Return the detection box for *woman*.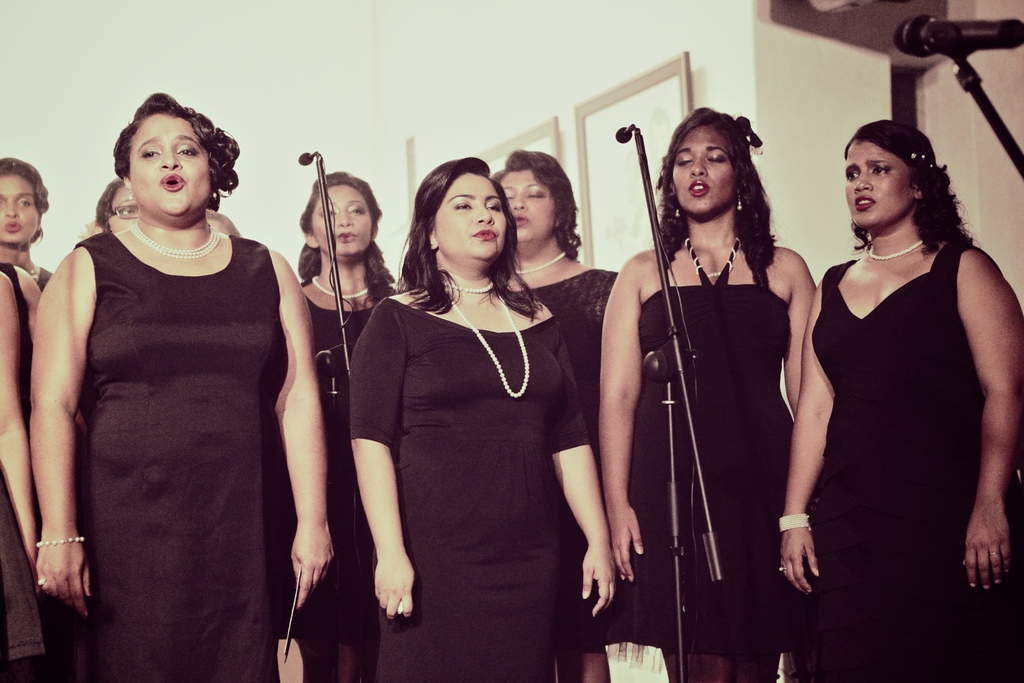
[left=0, top=258, right=40, bottom=404].
